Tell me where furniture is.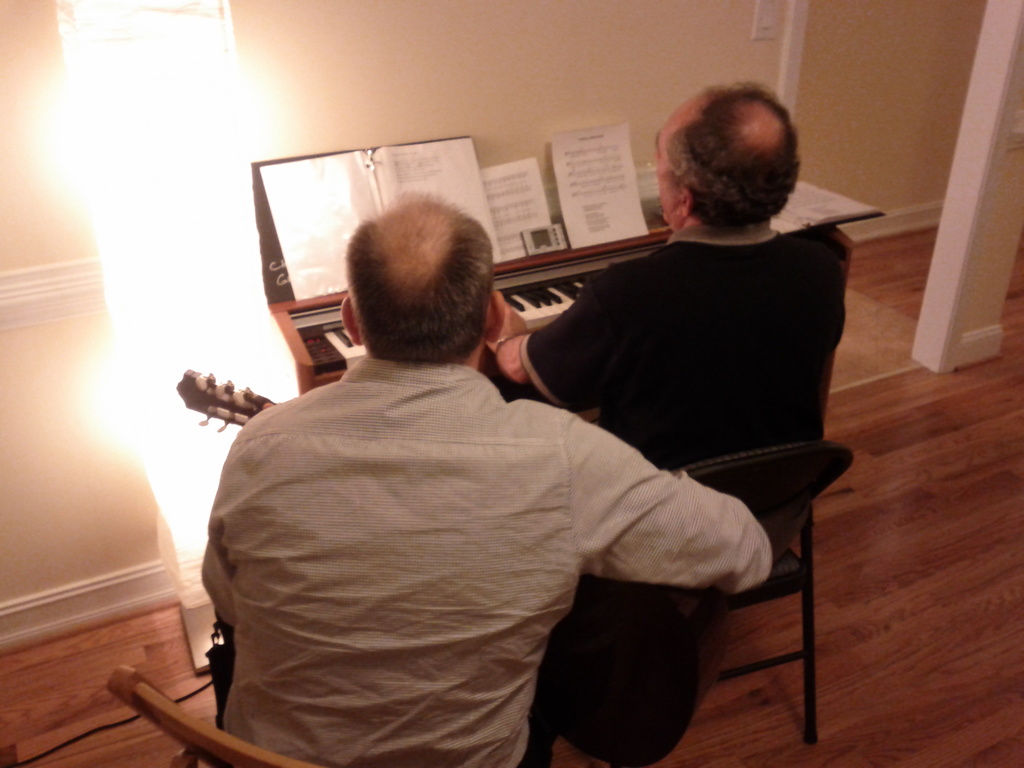
furniture is at 575:438:855:750.
